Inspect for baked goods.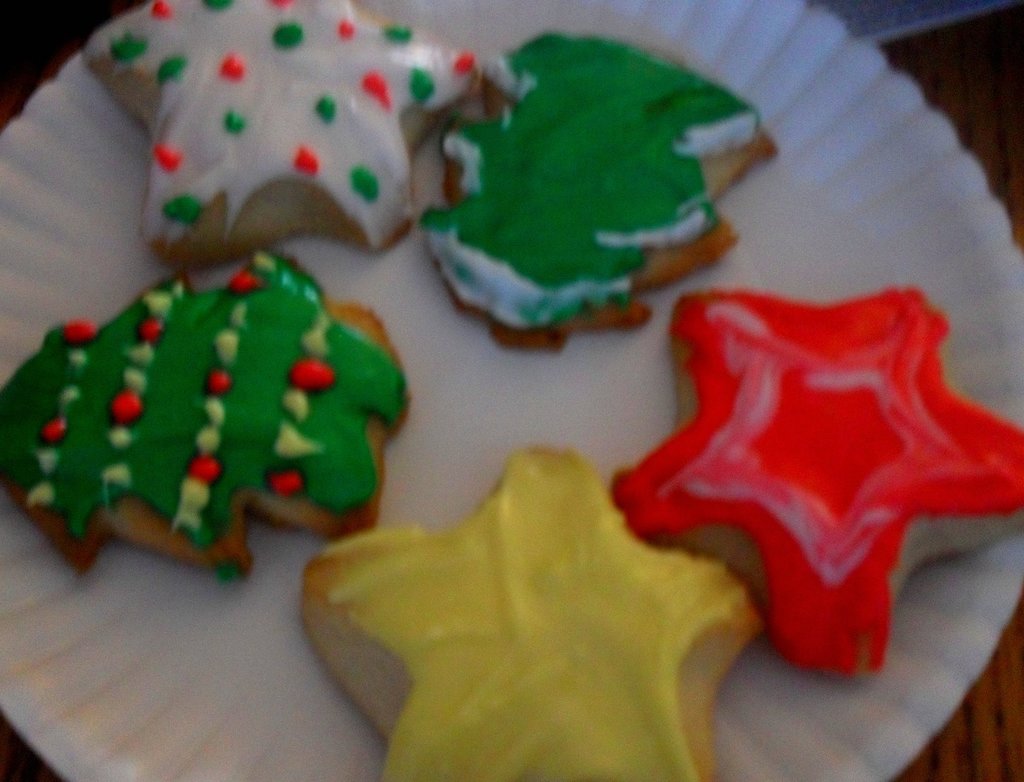
Inspection: box(417, 24, 778, 360).
